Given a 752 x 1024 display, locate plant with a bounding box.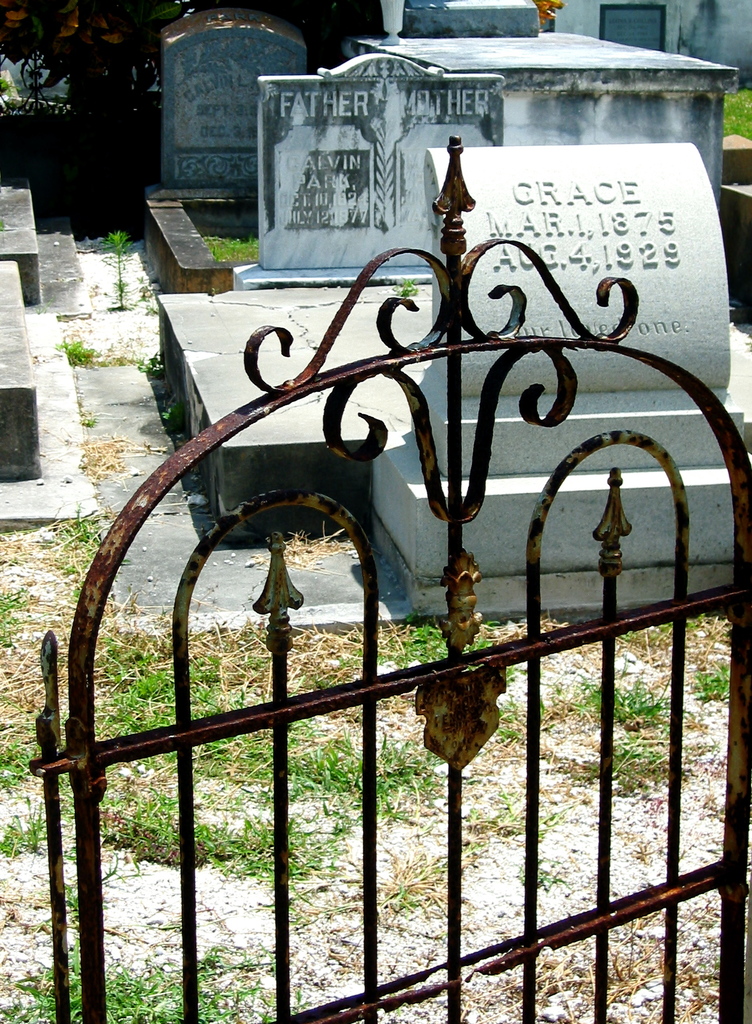
Located: bbox=(373, 848, 461, 930).
